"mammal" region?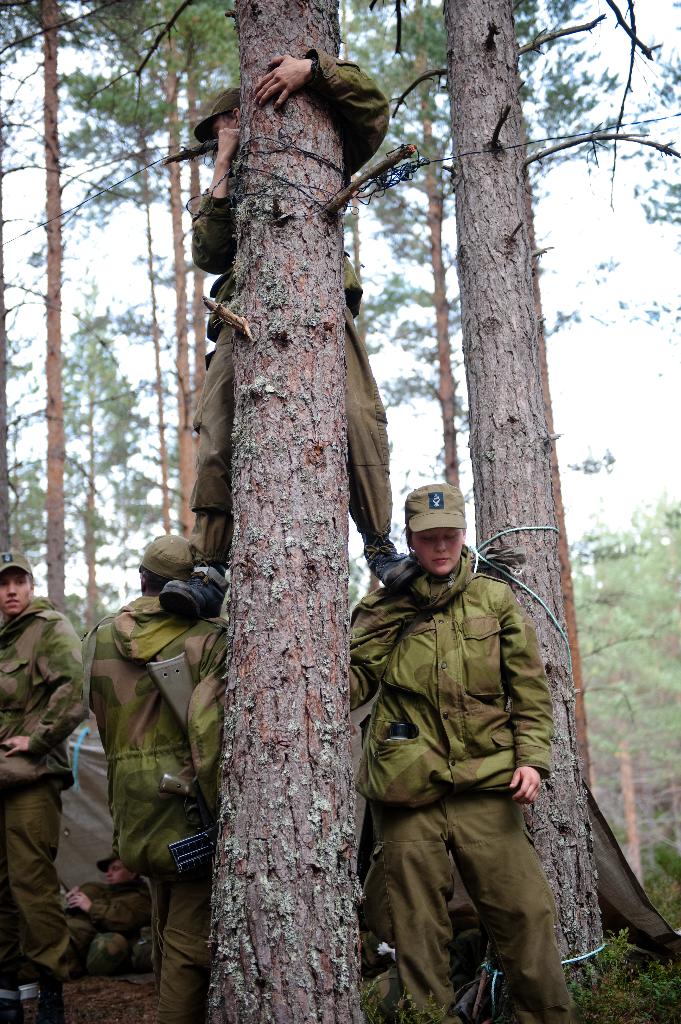
{"left": 326, "top": 493, "right": 597, "bottom": 998}
